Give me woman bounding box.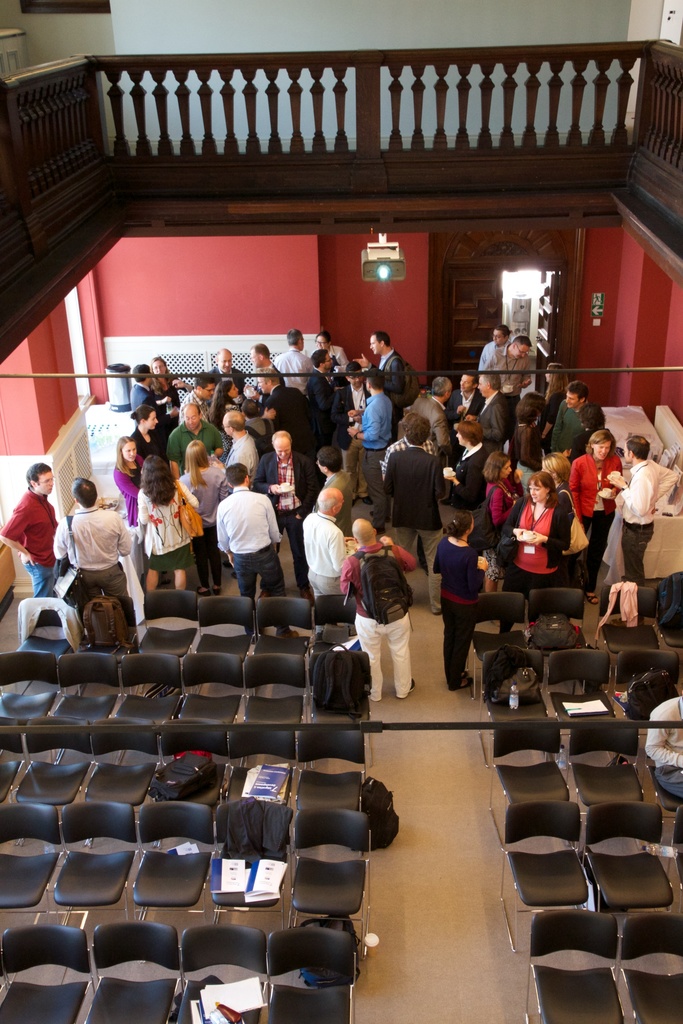
x1=440 y1=418 x2=485 y2=555.
